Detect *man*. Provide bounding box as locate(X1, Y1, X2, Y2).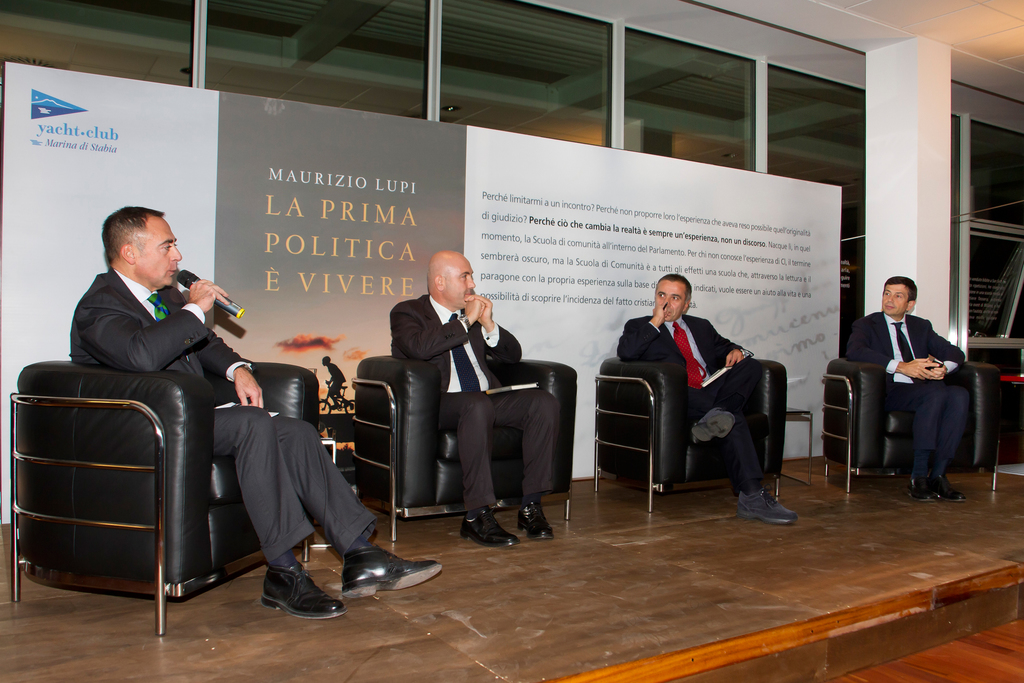
locate(67, 206, 449, 623).
